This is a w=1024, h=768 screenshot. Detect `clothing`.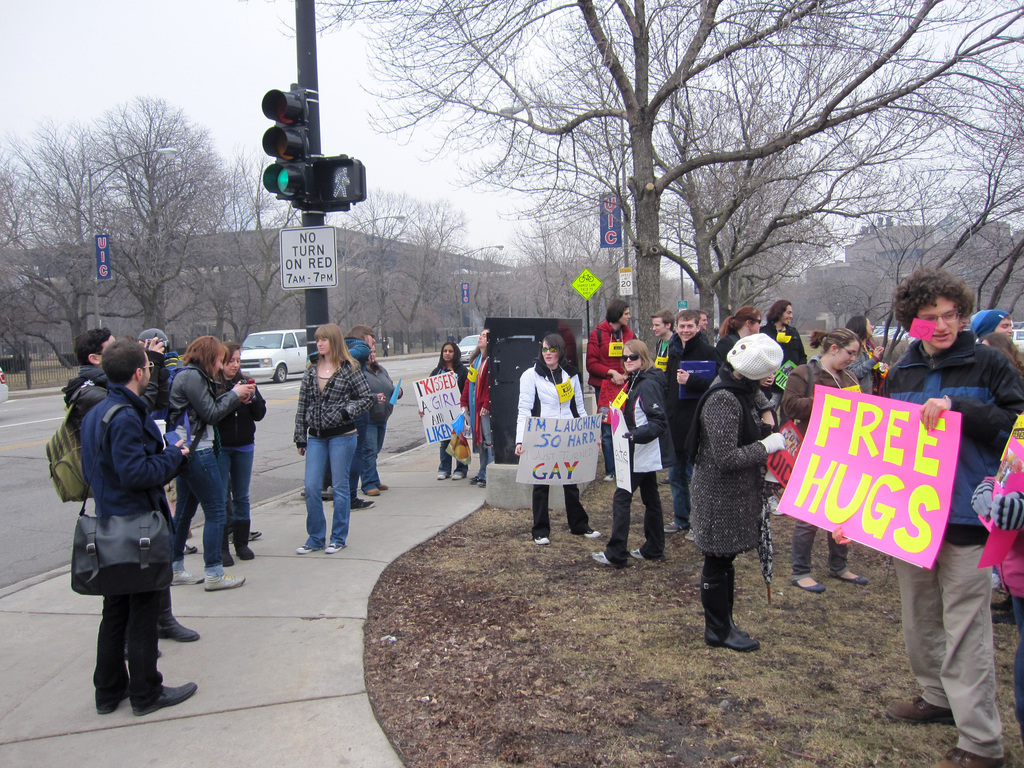
x1=679 y1=372 x2=777 y2=644.
